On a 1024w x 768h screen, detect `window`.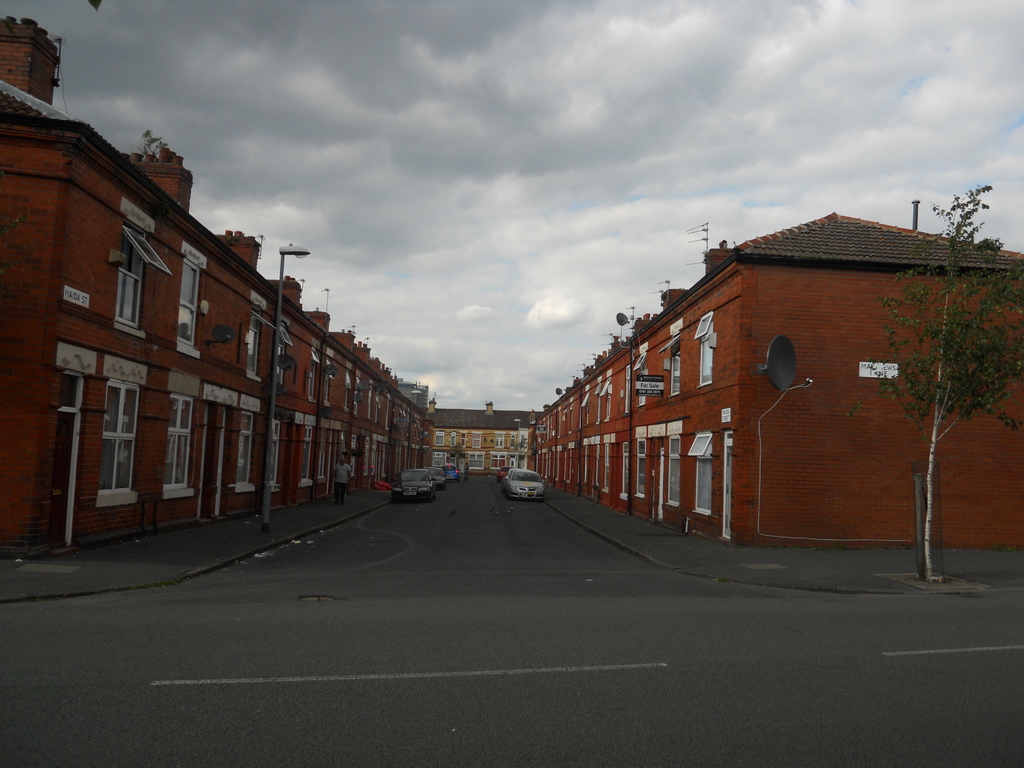
[237, 415, 260, 500].
